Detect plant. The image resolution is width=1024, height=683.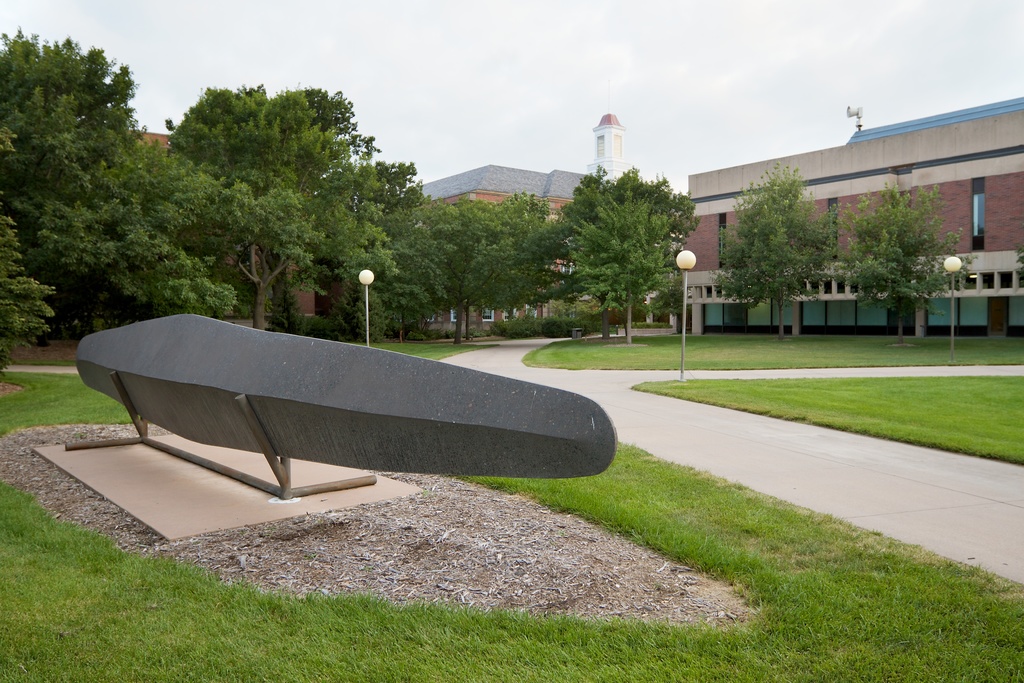
l=491, t=311, r=538, b=339.
